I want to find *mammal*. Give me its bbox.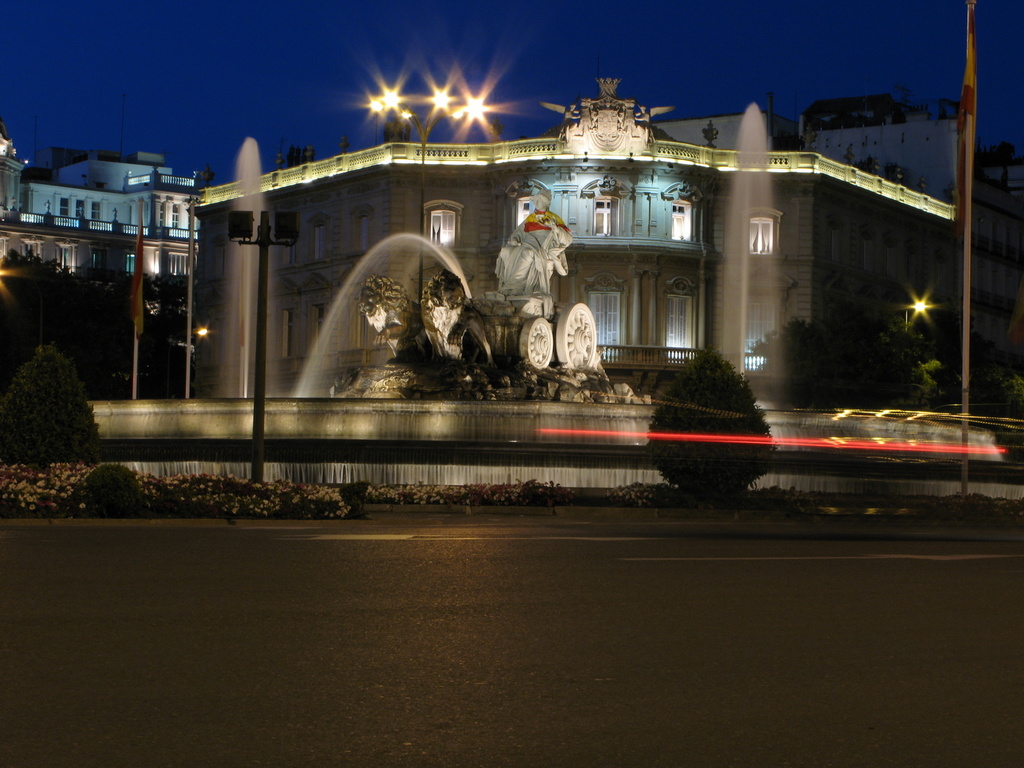
left=358, top=272, right=424, bottom=356.
